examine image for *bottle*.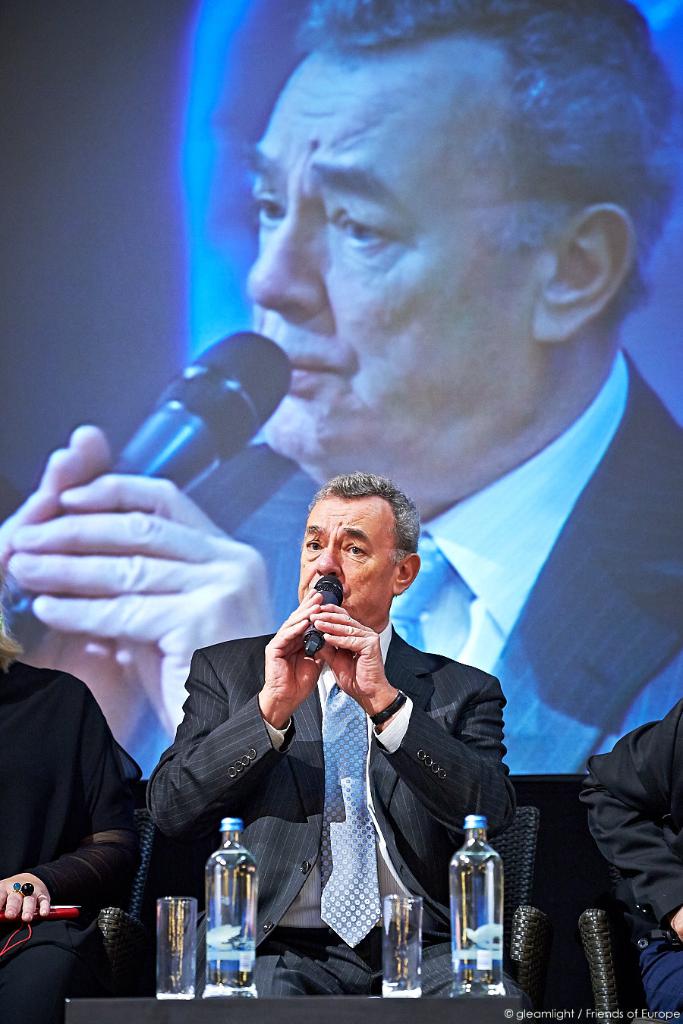
Examination result: 439,809,512,999.
